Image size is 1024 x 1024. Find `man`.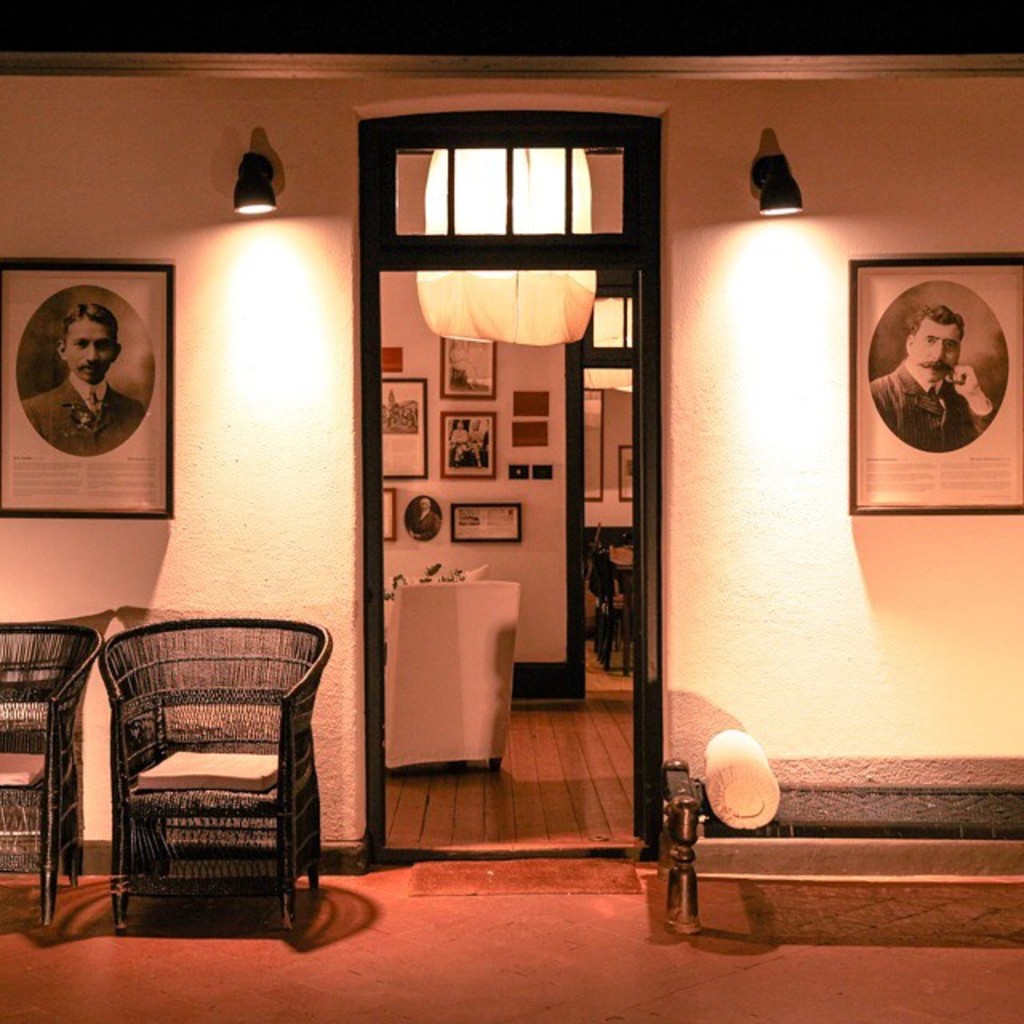
bbox=(14, 278, 162, 498).
